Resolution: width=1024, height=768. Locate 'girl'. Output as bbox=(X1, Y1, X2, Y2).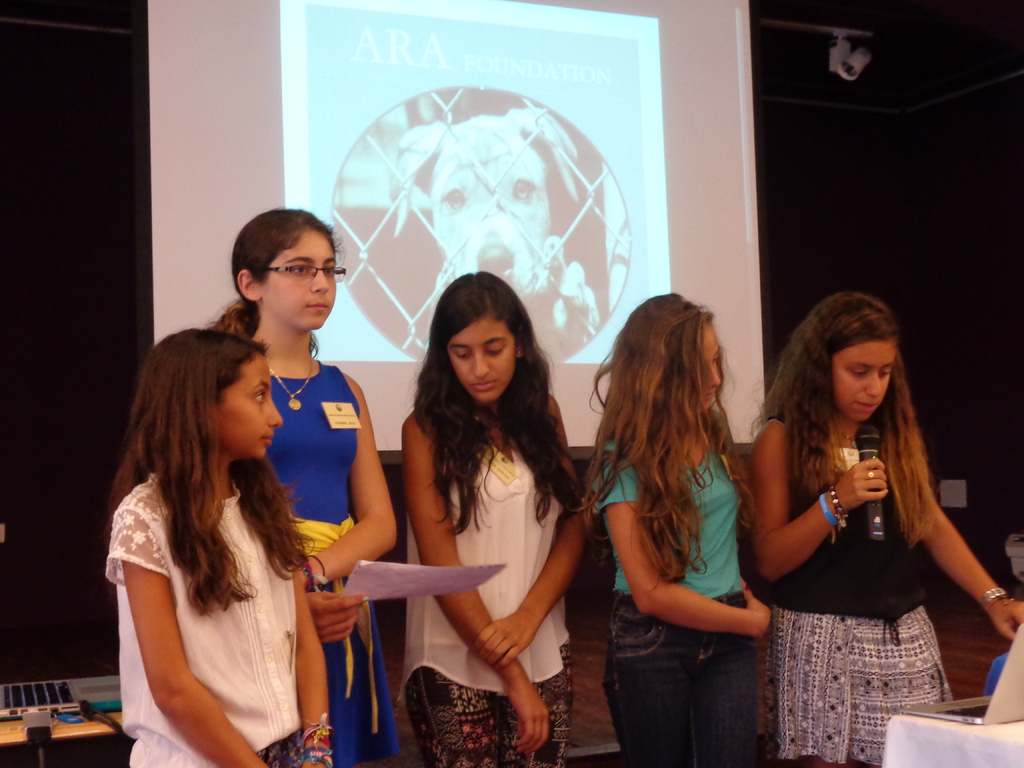
bbox=(747, 293, 1022, 767).
